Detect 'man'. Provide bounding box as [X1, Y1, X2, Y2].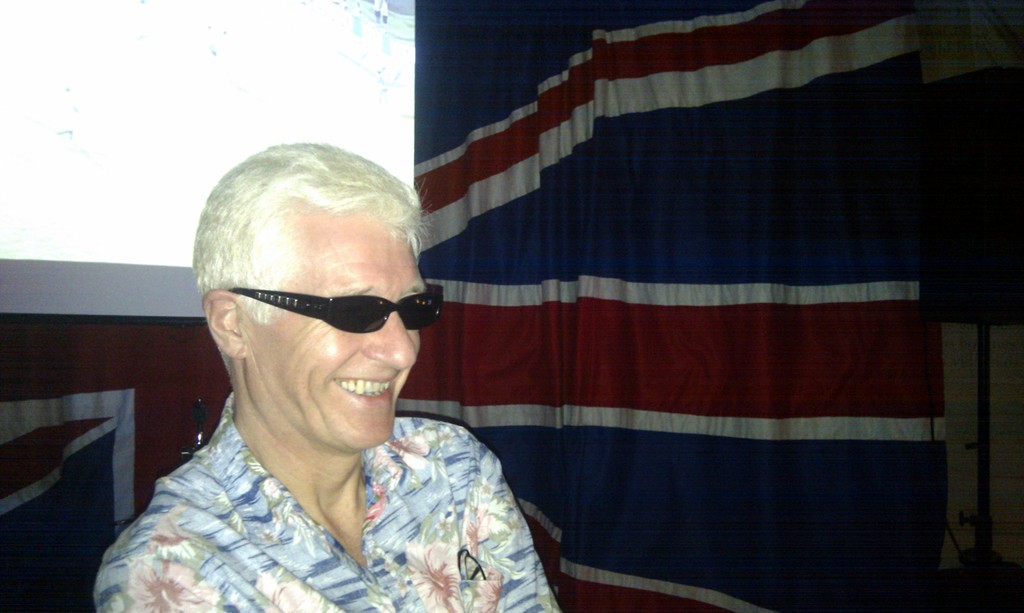
[99, 118, 573, 612].
